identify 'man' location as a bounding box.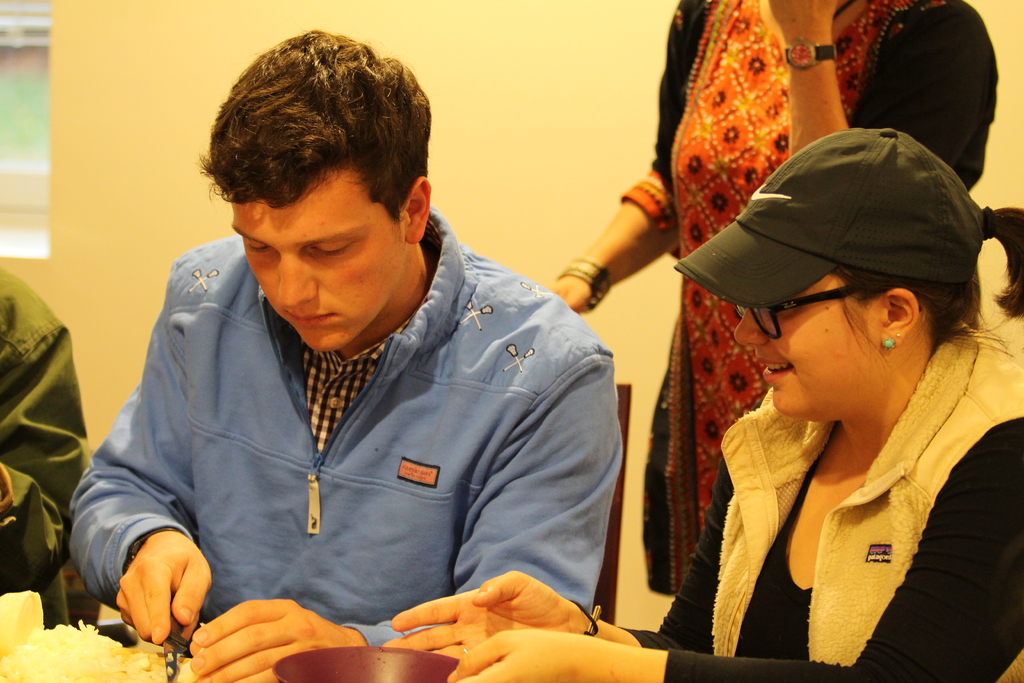
[x1=70, y1=38, x2=662, y2=660].
